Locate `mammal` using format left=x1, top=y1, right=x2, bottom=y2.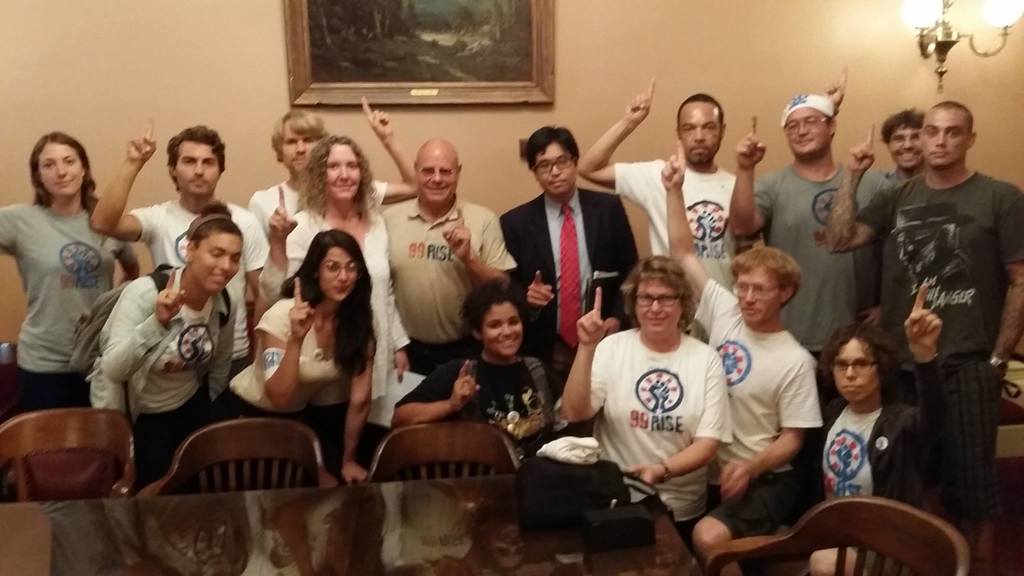
left=260, top=136, right=411, bottom=454.
